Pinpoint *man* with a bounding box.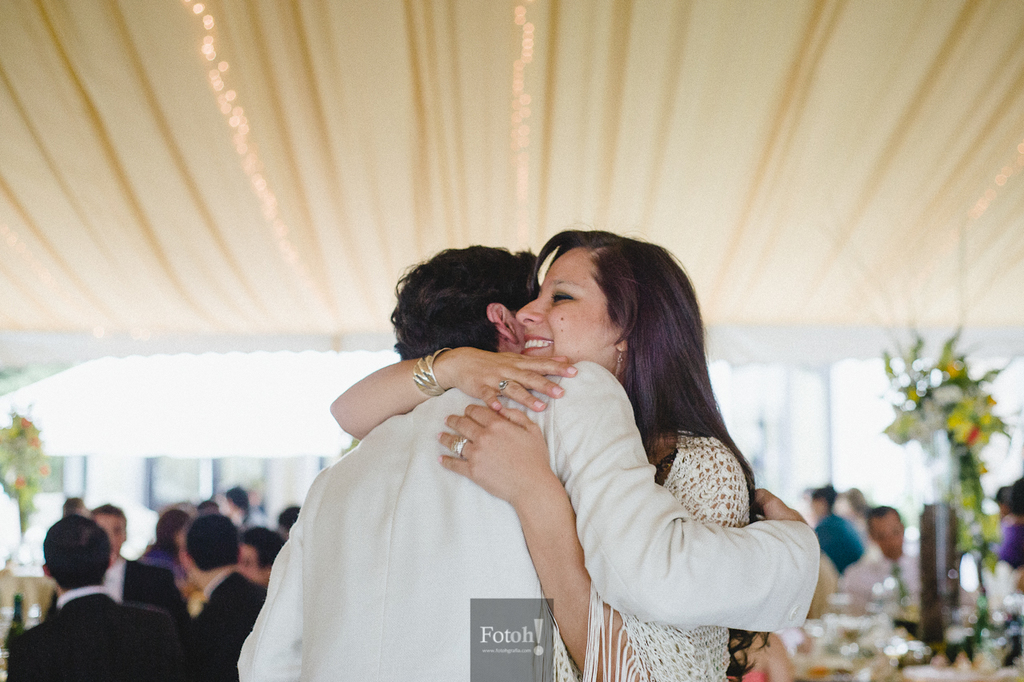
select_region(238, 526, 277, 588).
